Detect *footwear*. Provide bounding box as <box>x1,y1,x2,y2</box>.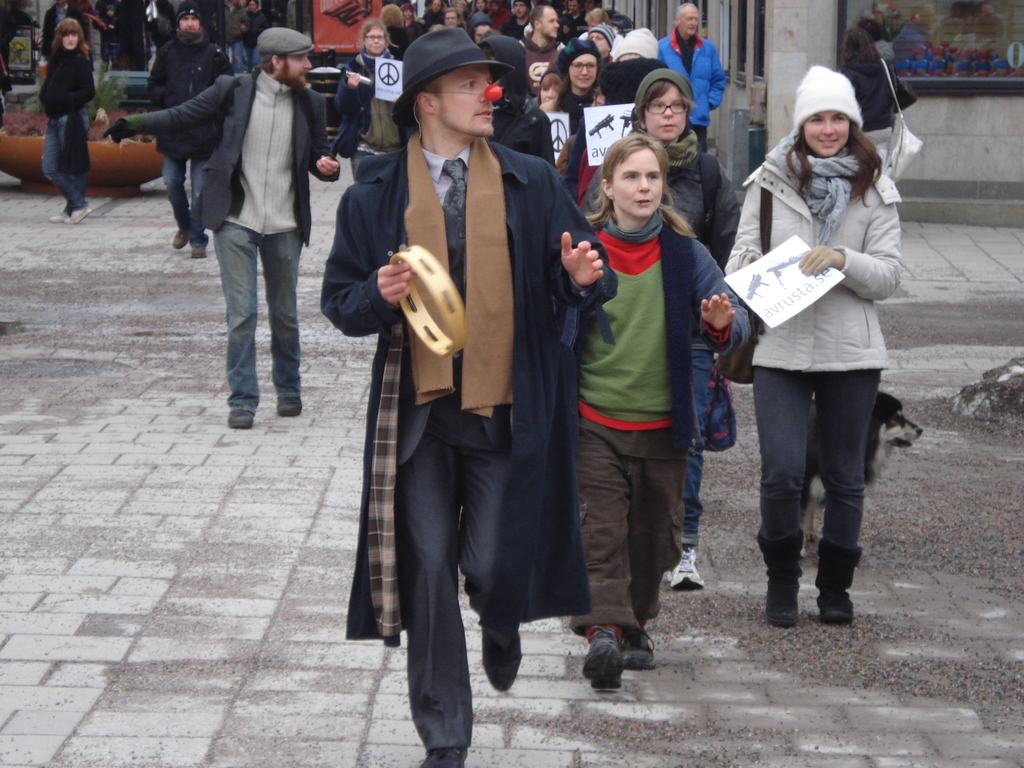
<box>226,403,256,427</box>.
